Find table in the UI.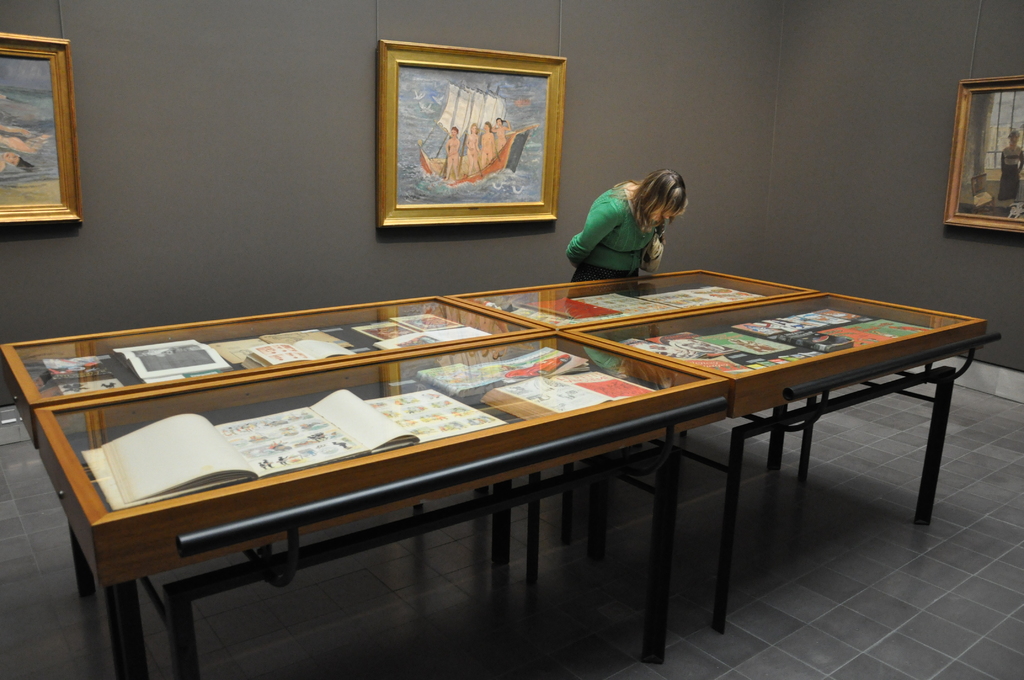
UI element at [left=3, top=256, right=995, bottom=679].
